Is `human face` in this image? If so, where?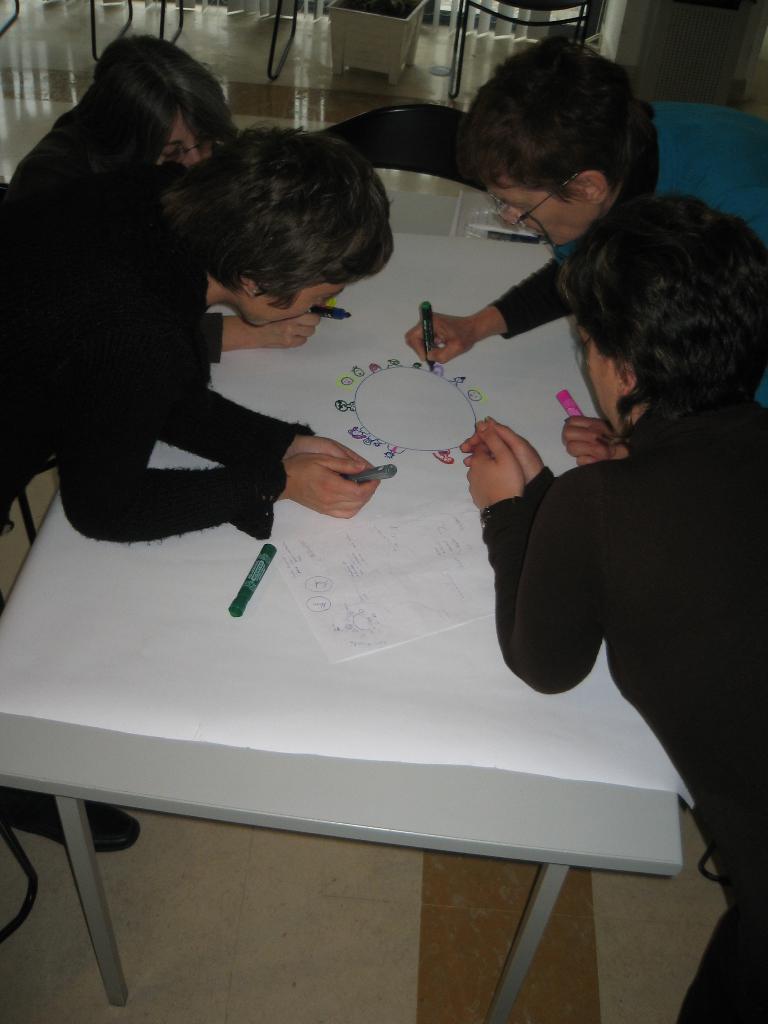
Yes, at bbox(241, 281, 348, 332).
